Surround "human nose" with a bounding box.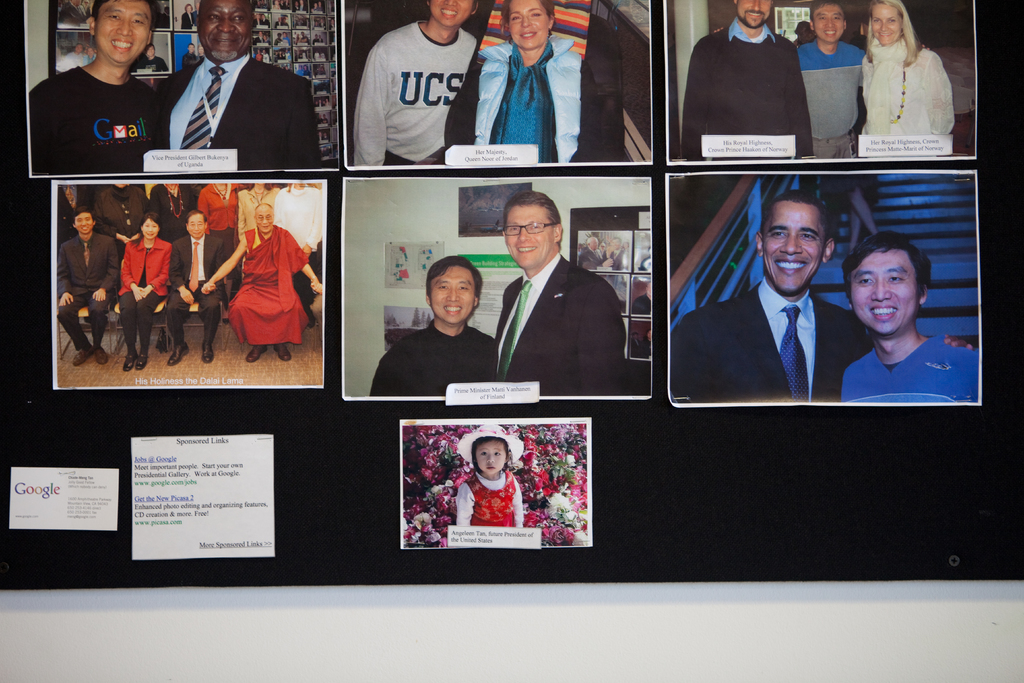
l=521, t=15, r=534, b=27.
